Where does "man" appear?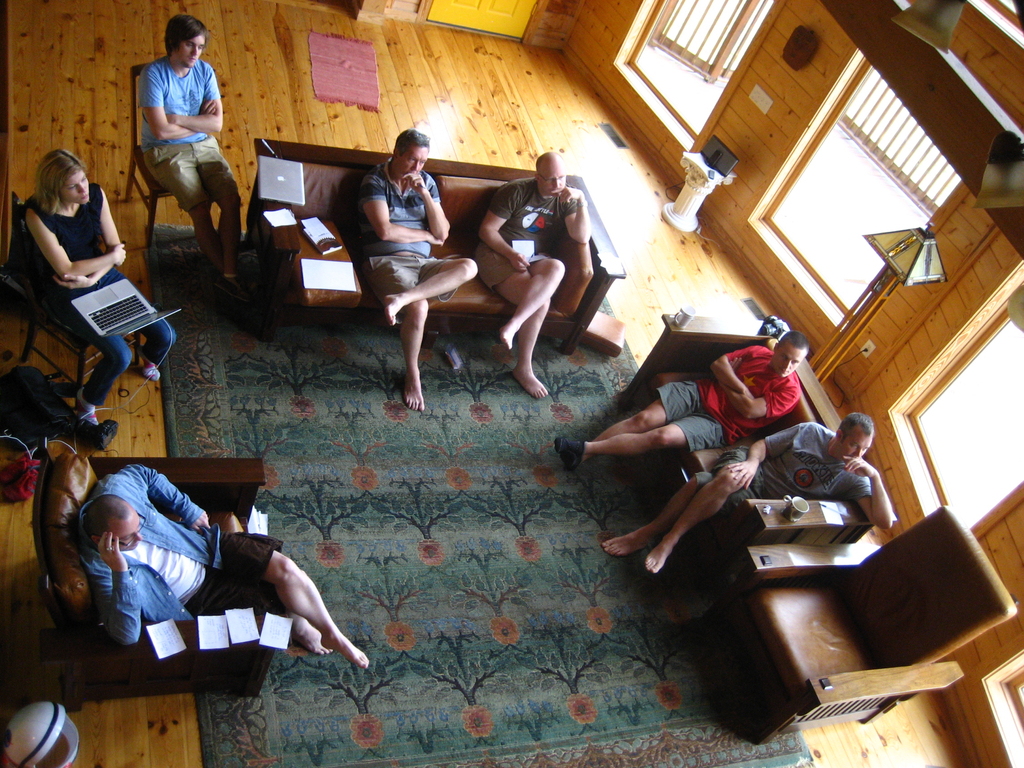
Appears at 599 410 895 576.
